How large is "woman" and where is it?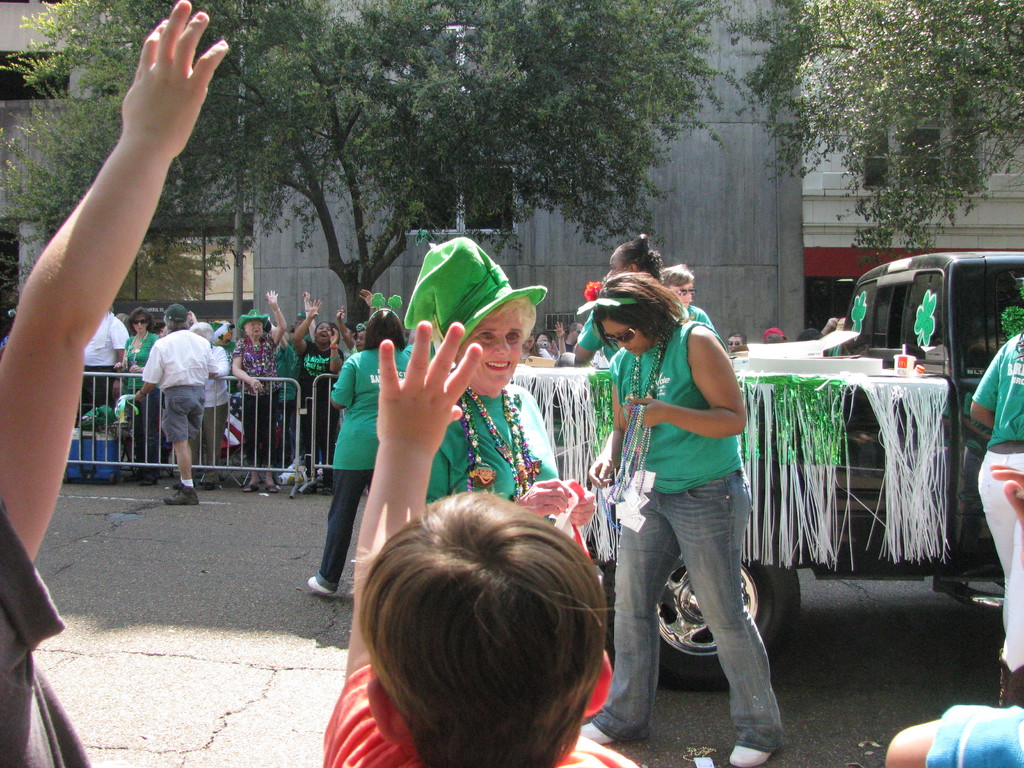
Bounding box: 234, 292, 285, 497.
